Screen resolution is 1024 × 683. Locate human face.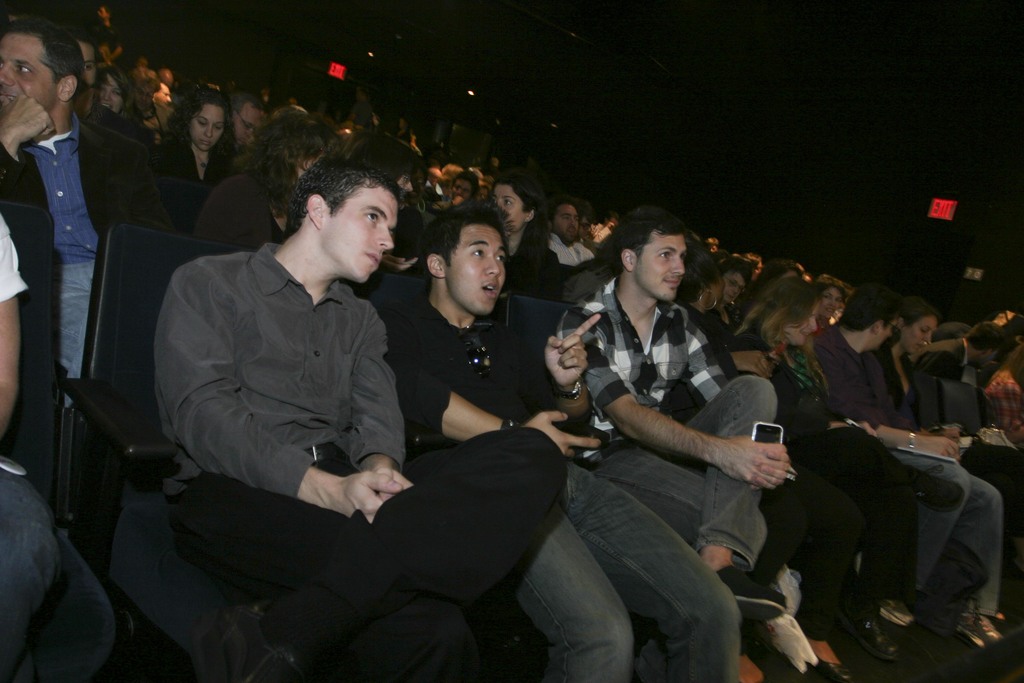
189:106:223:152.
